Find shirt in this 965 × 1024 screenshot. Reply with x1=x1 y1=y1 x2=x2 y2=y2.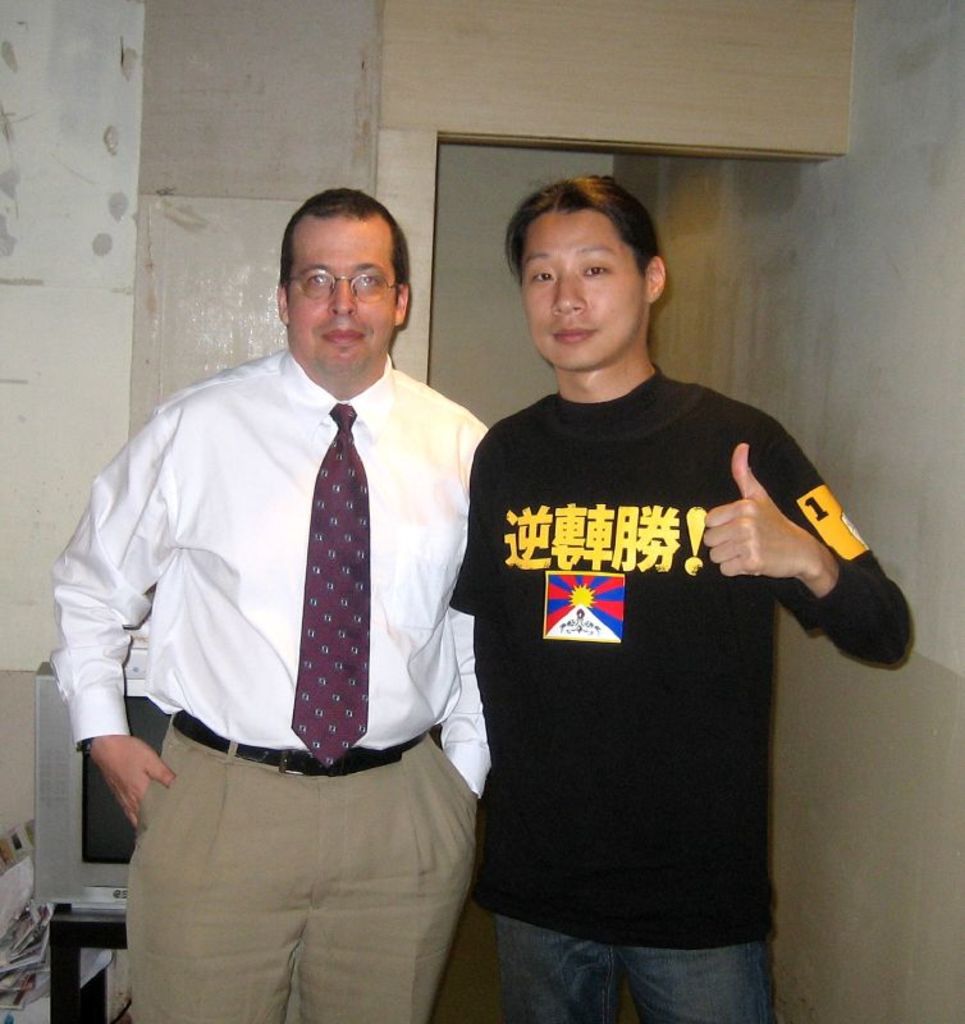
x1=64 y1=312 x2=514 y2=849.
